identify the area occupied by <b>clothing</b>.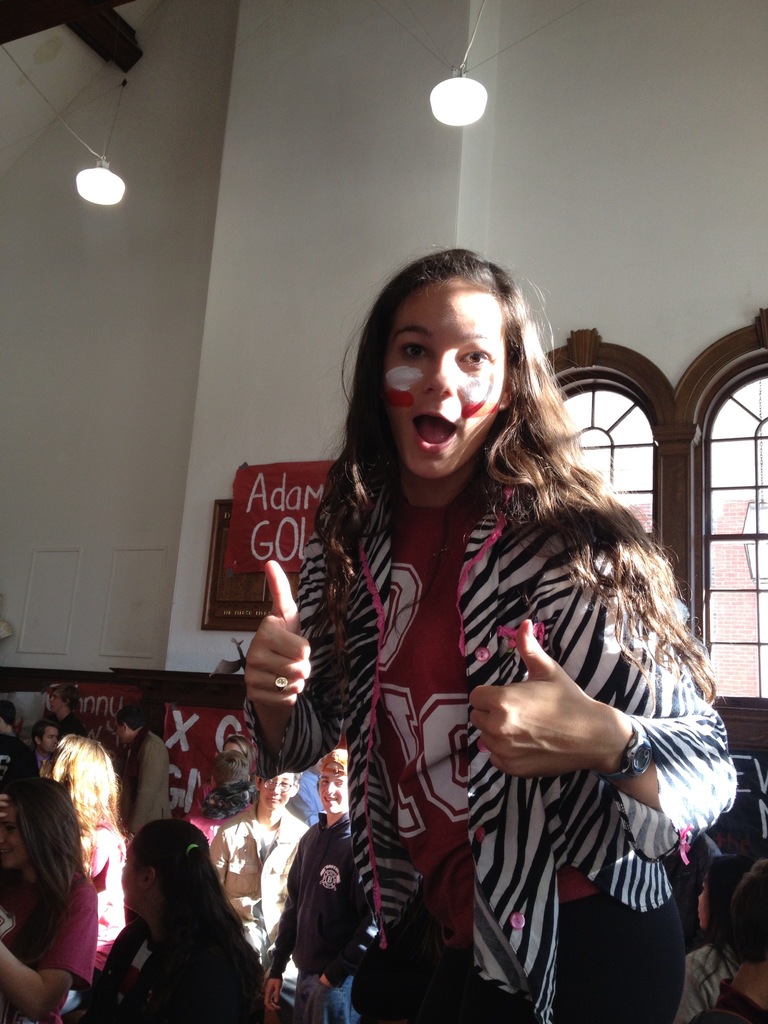
Area: <box>702,964,767,1023</box>.
